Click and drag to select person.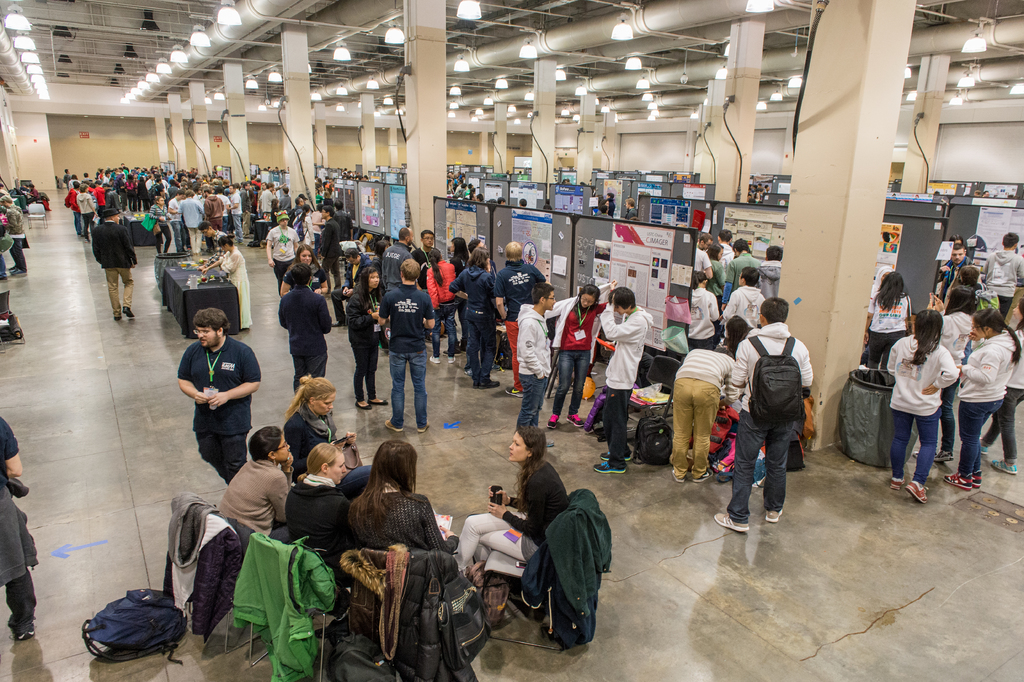
Selection: box(217, 169, 225, 178).
